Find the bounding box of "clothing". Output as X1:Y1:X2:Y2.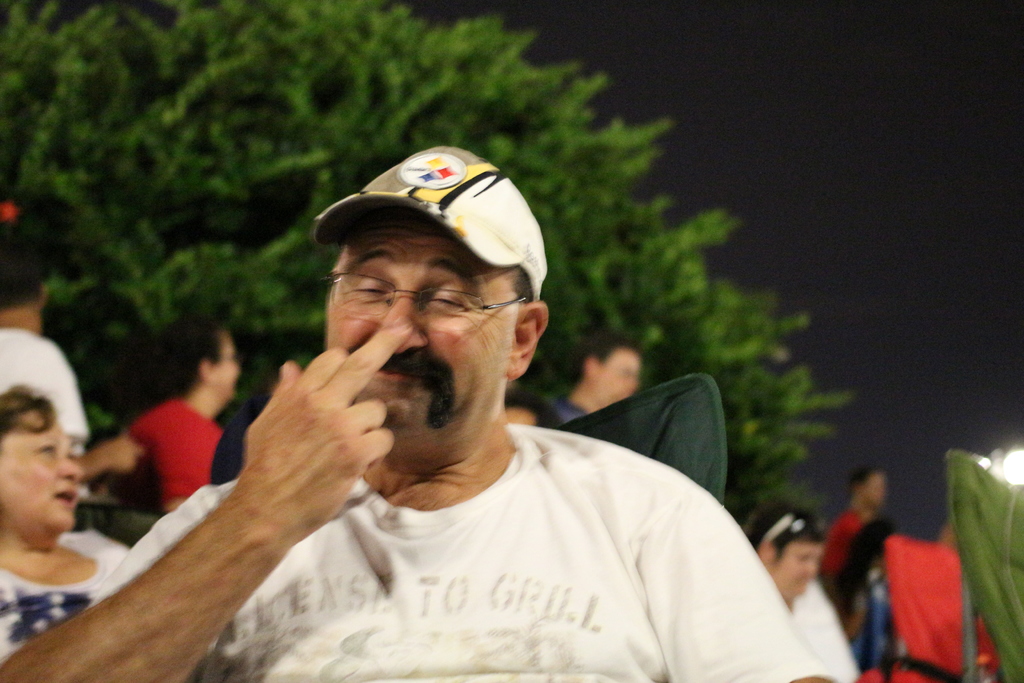
159:350:788:672.
